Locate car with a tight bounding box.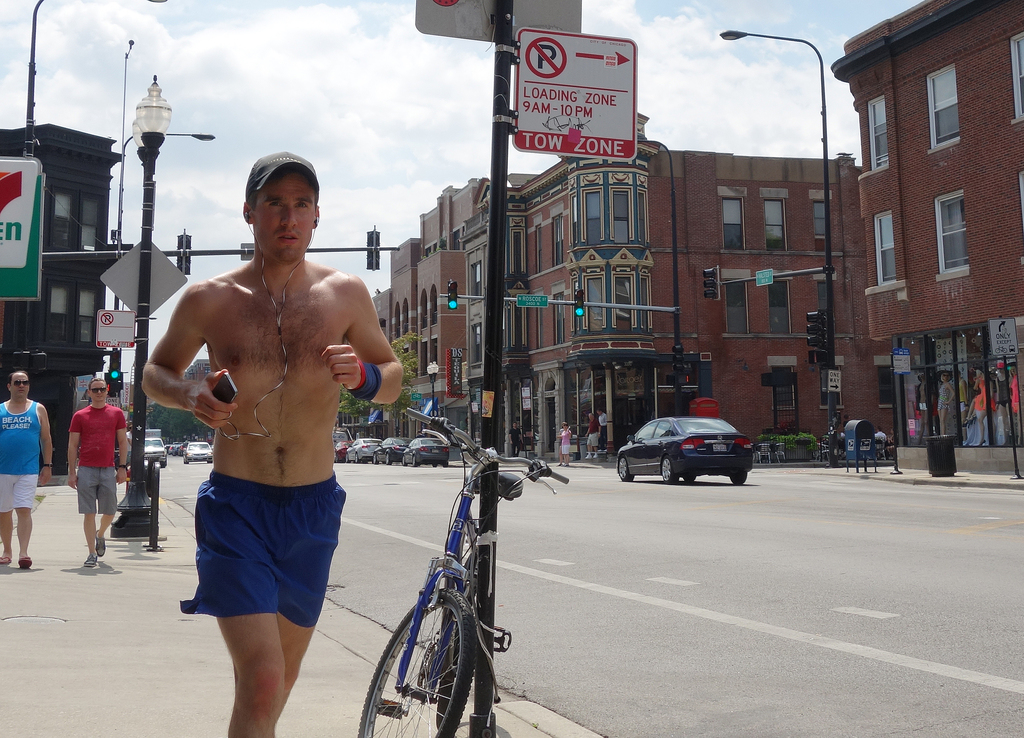
<box>342,432,382,469</box>.
